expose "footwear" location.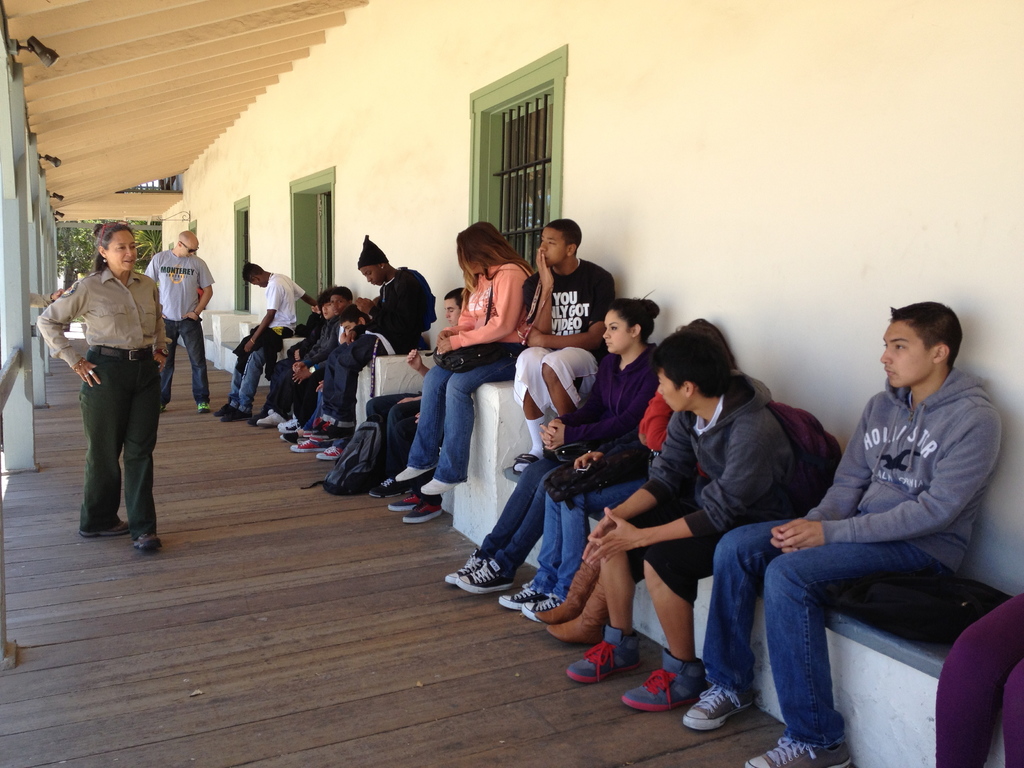
Exposed at 624:647:712:712.
